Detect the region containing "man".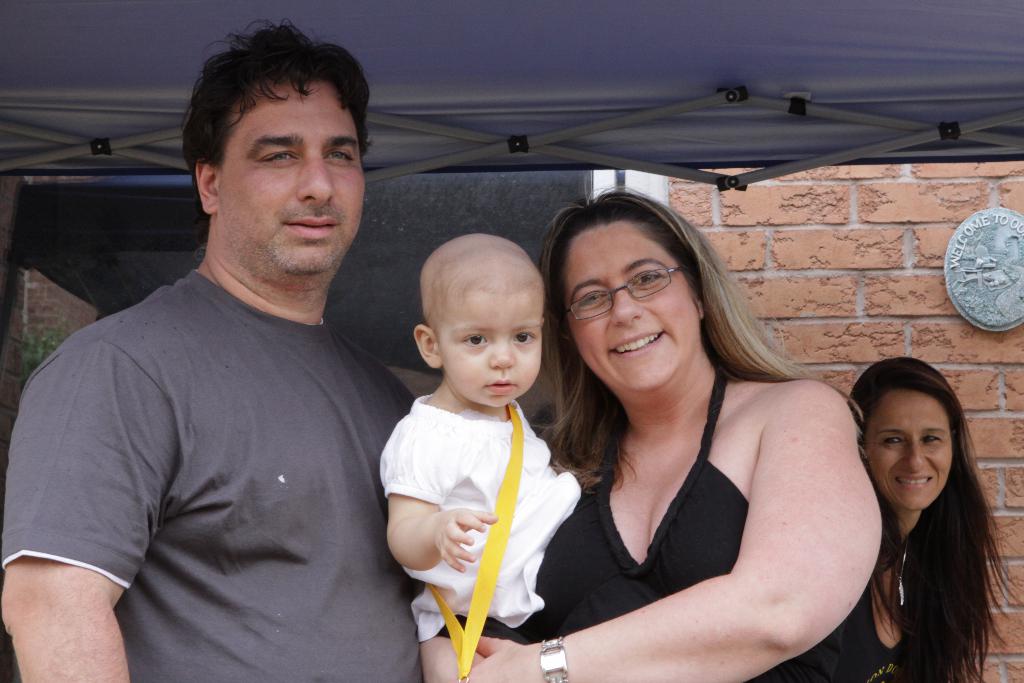
<region>0, 4, 420, 682</region>.
